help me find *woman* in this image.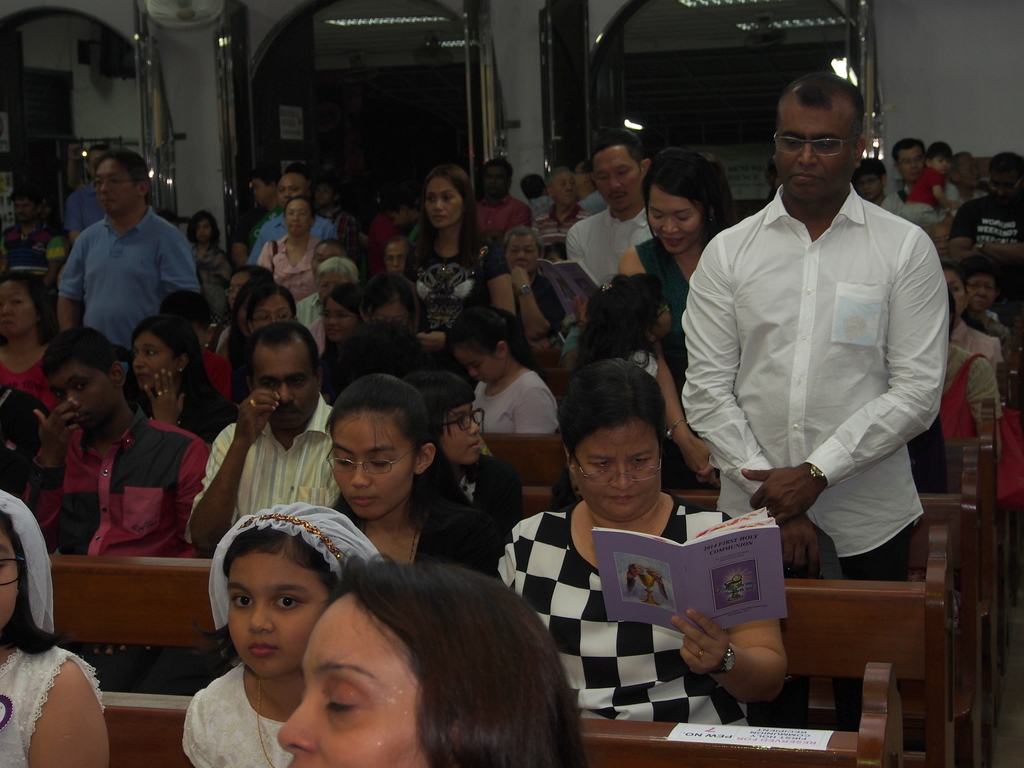
Found it: rect(0, 268, 57, 413).
